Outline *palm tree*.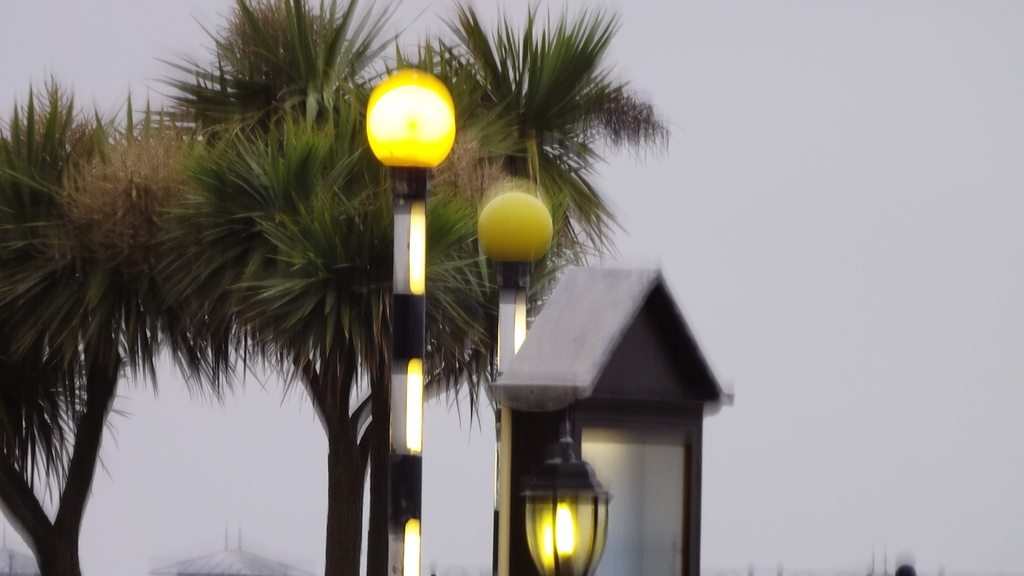
Outline: x1=0, y1=81, x2=172, y2=574.
